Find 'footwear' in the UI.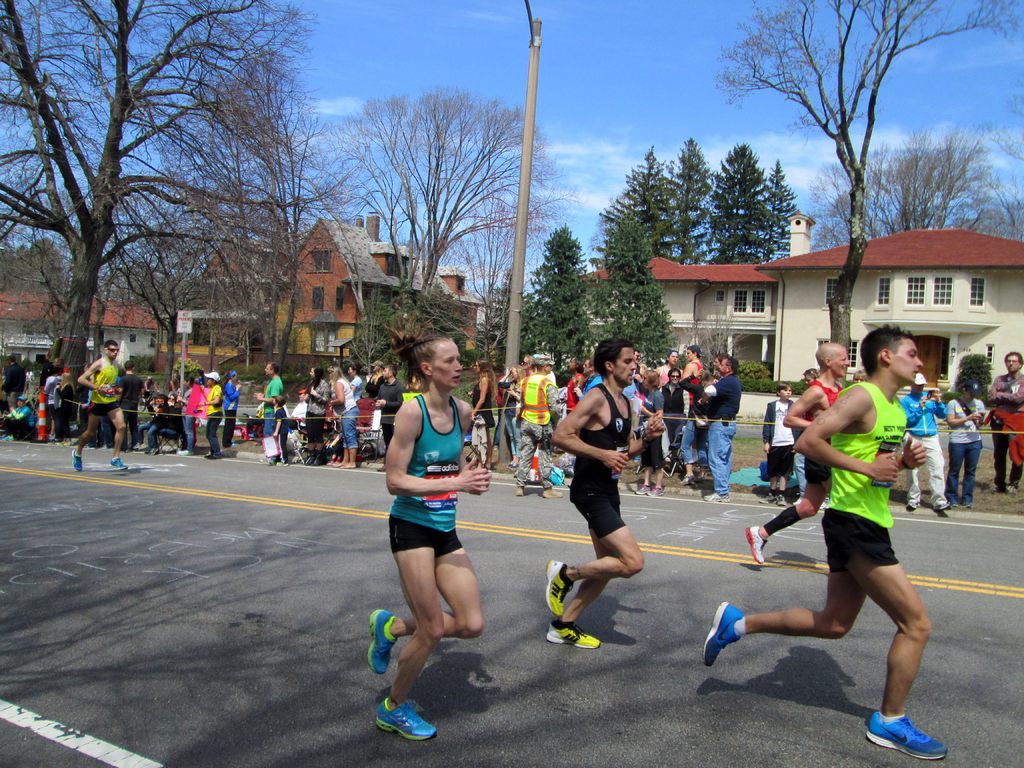
UI element at left=268, top=447, right=278, bottom=467.
